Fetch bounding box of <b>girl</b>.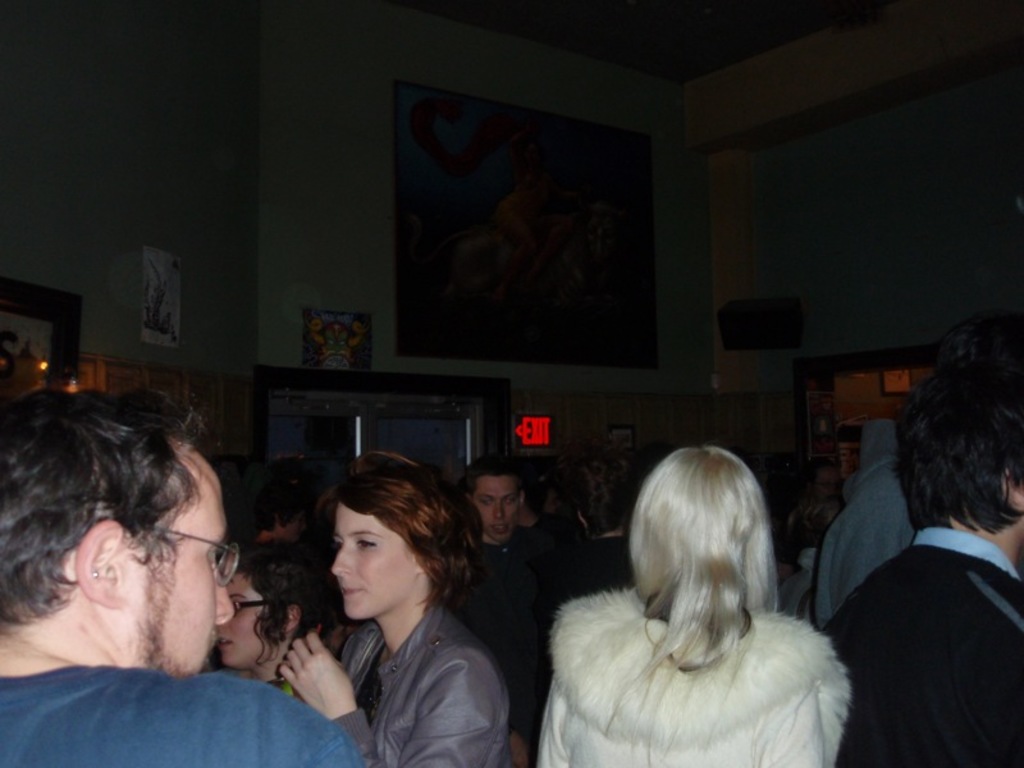
Bbox: 195/538/315/694.
